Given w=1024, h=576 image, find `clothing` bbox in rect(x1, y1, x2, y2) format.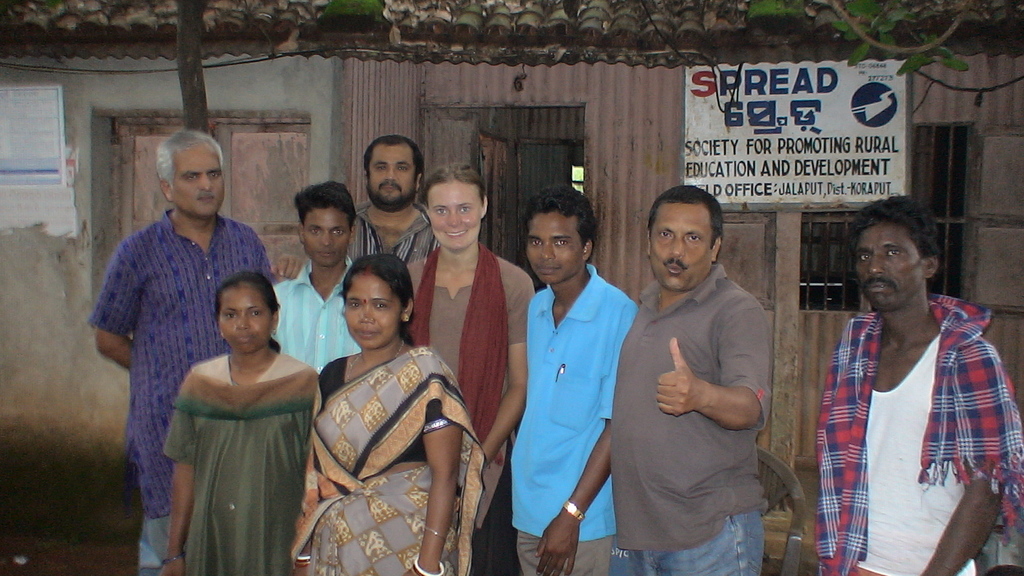
rect(360, 199, 431, 267).
